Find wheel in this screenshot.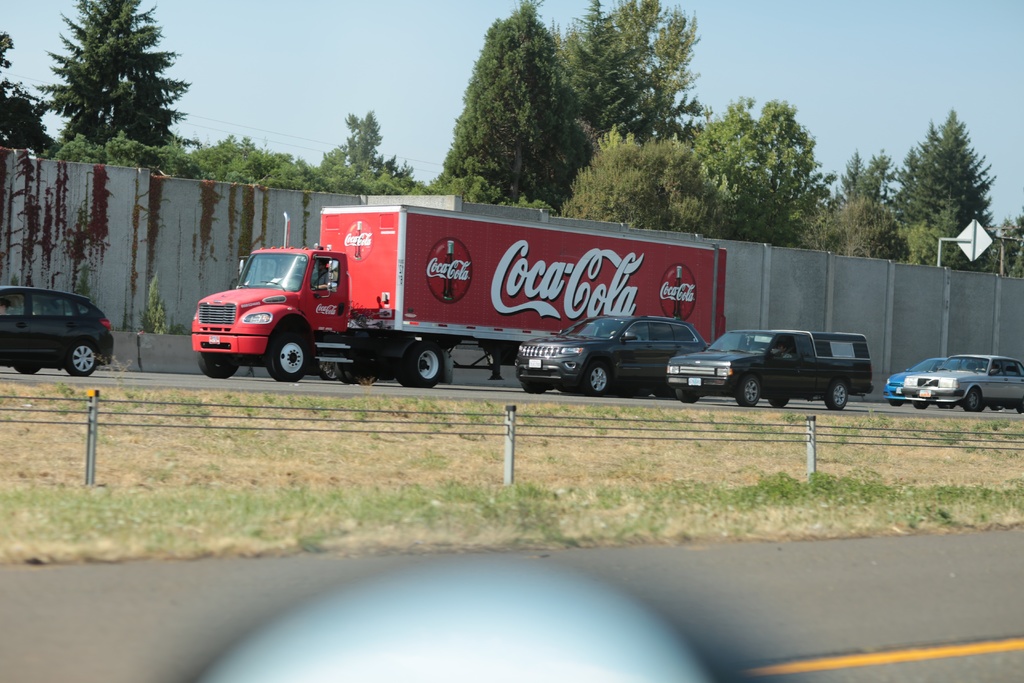
The bounding box for wheel is [x1=890, y1=399, x2=905, y2=408].
